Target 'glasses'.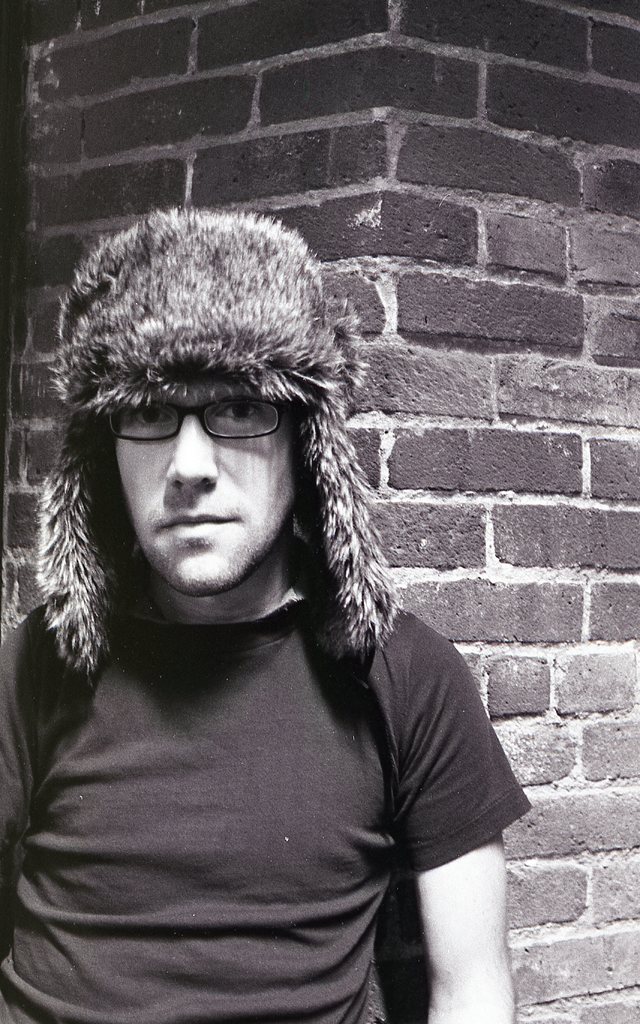
Target region: (x1=96, y1=396, x2=290, y2=449).
